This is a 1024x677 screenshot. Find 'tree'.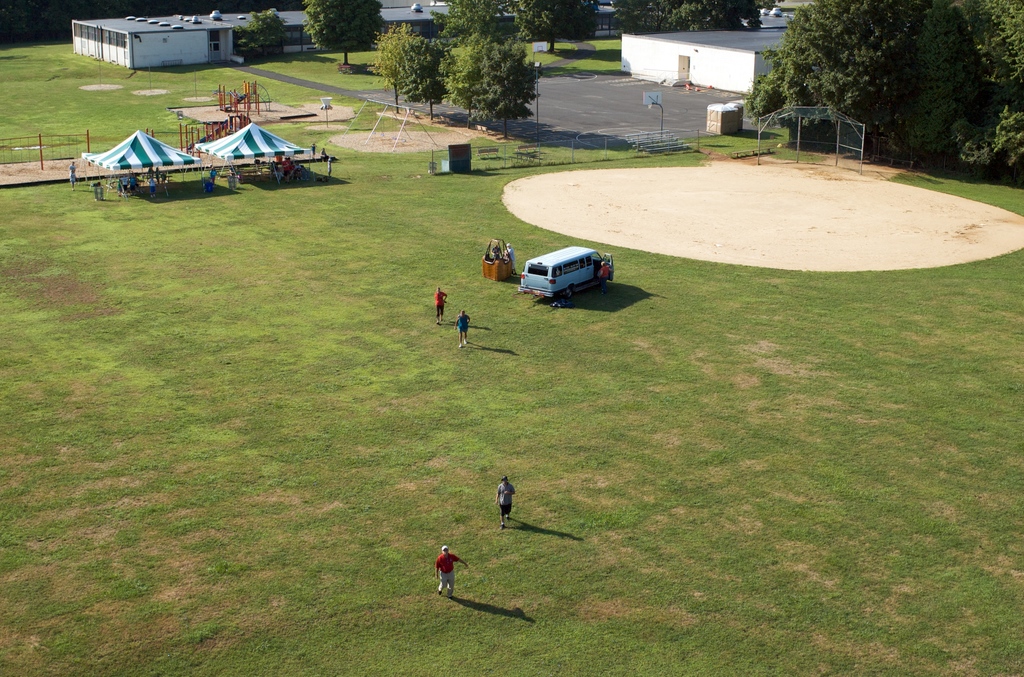
Bounding box: {"x1": 400, "y1": 38, "x2": 454, "y2": 122}.
